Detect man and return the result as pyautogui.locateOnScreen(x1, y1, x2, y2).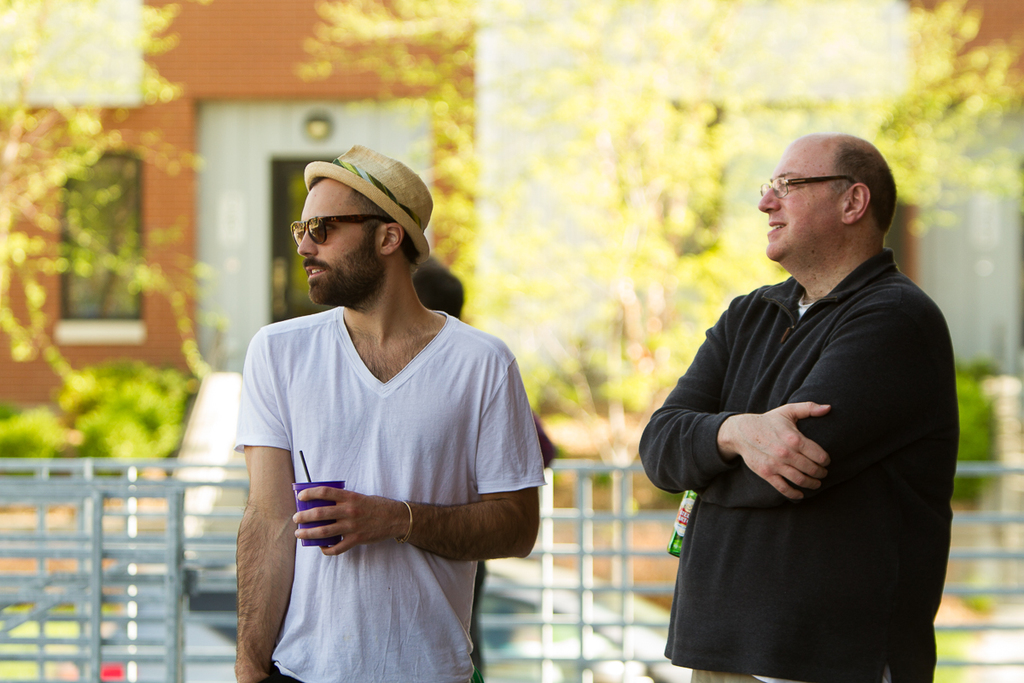
pyautogui.locateOnScreen(637, 128, 957, 682).
